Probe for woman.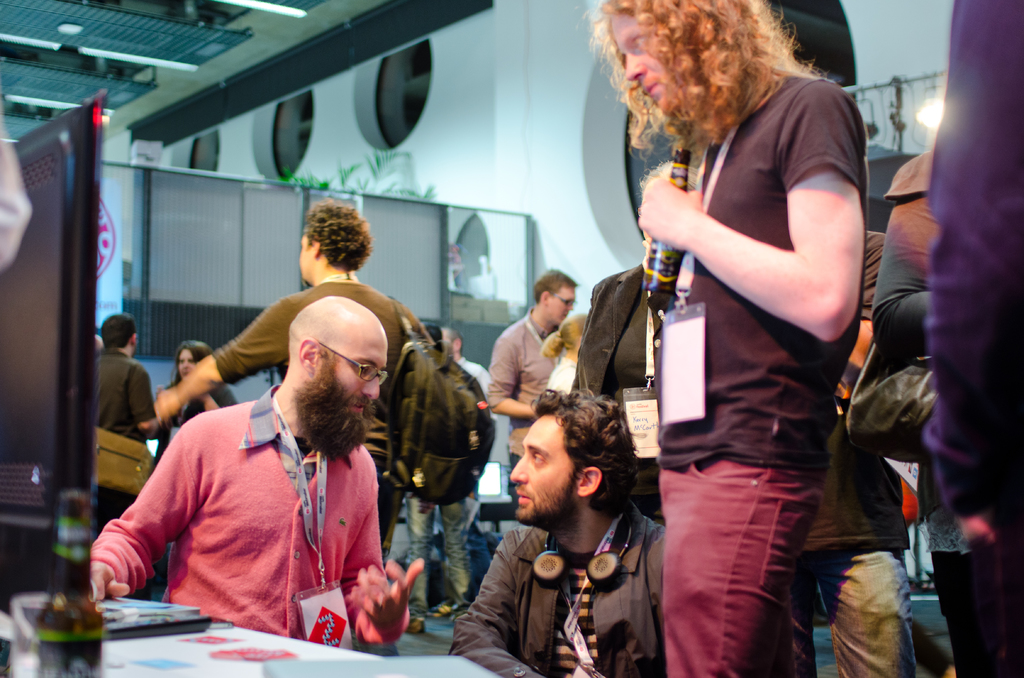
Probe result: 155,339,239,464.
